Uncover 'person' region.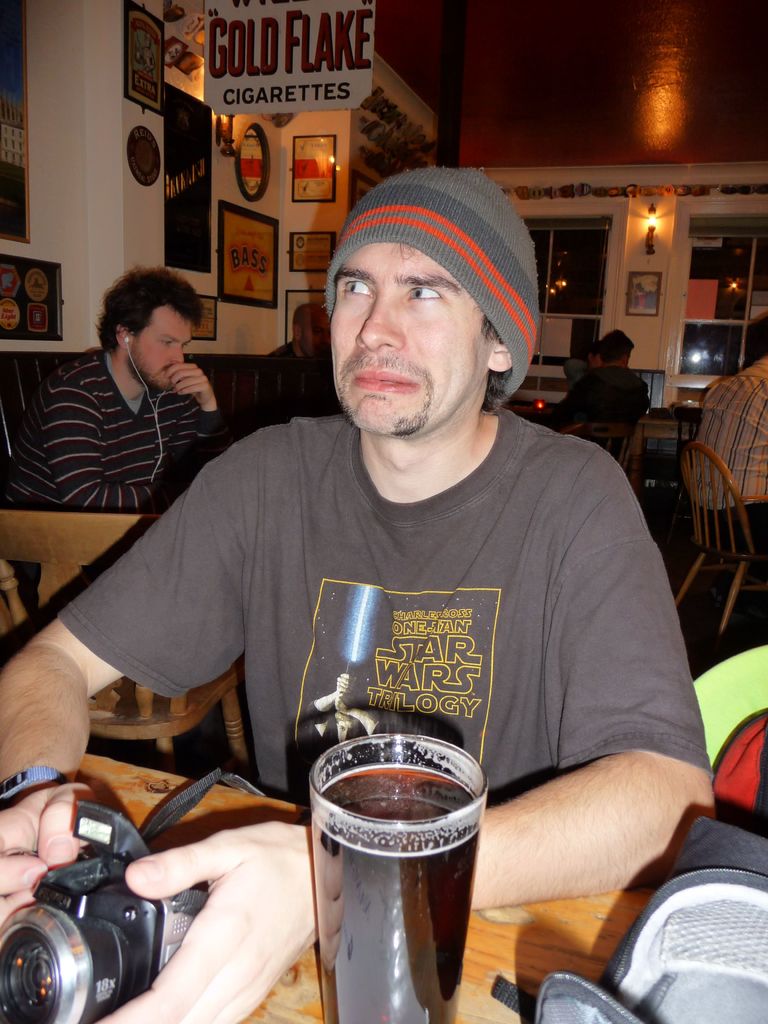
Uncovered: (x1=106, y1=129, x2=683, y2=998).
